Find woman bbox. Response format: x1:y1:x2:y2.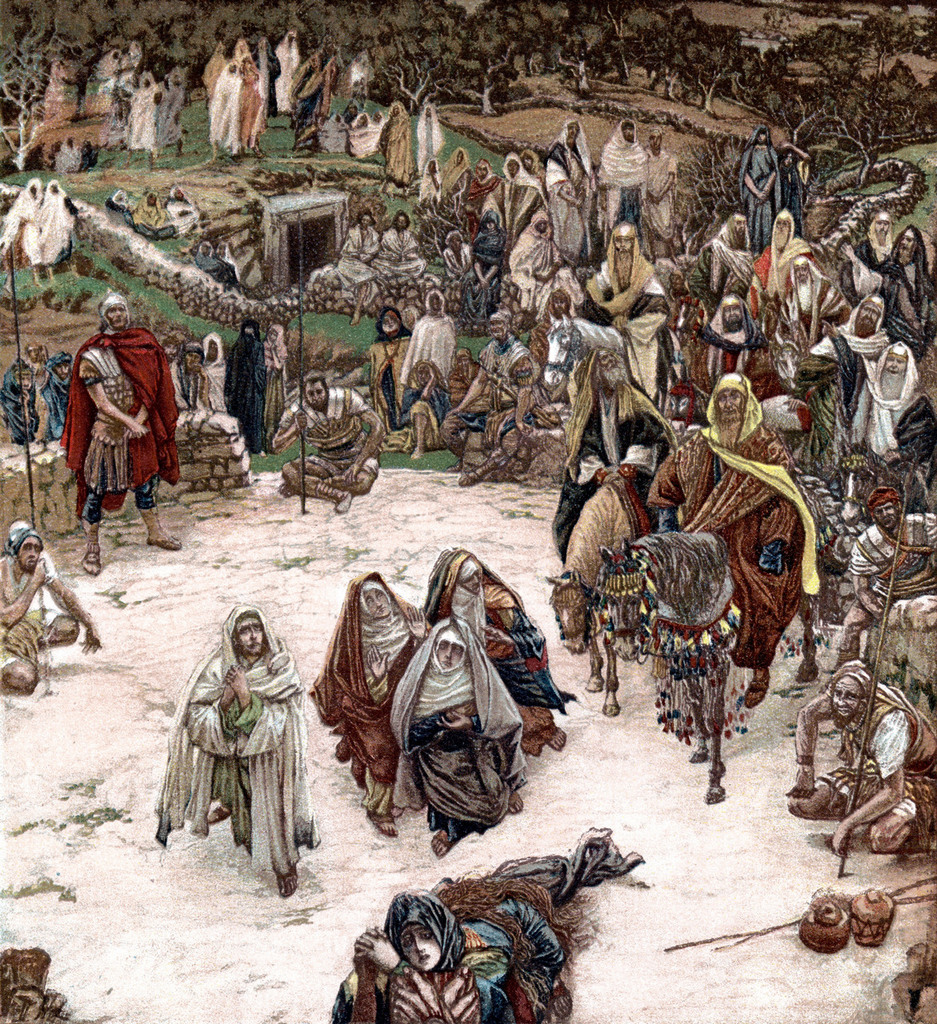
386:627:542:862.
